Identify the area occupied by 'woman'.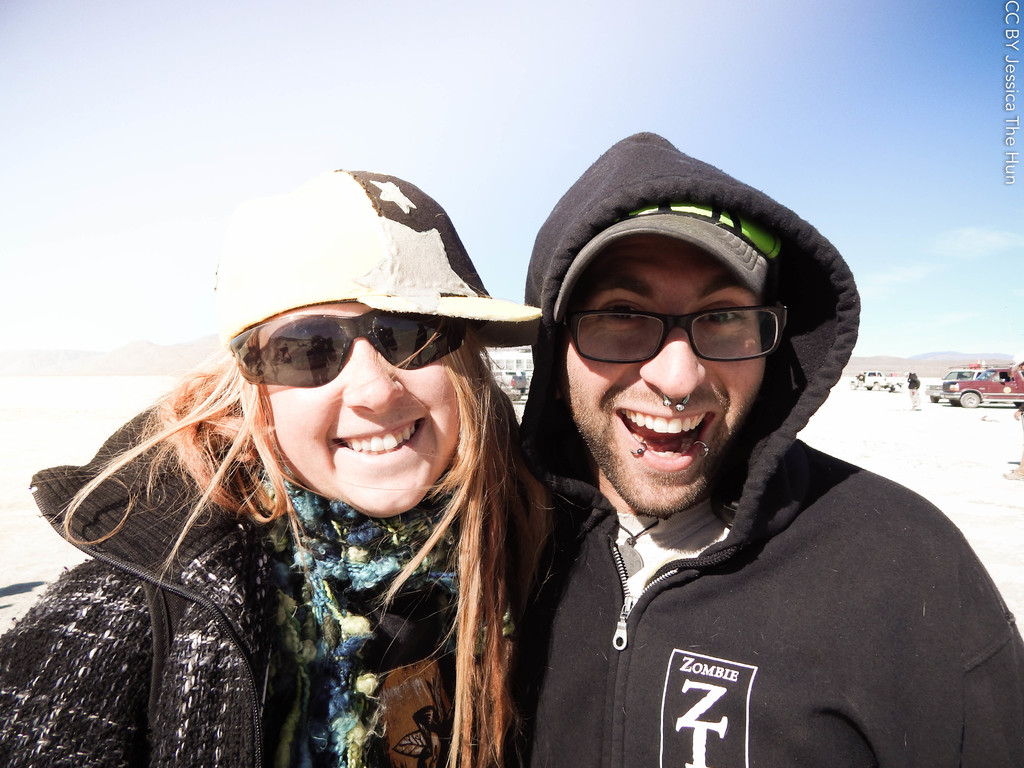
Area: 61, 176, 607, 767.
